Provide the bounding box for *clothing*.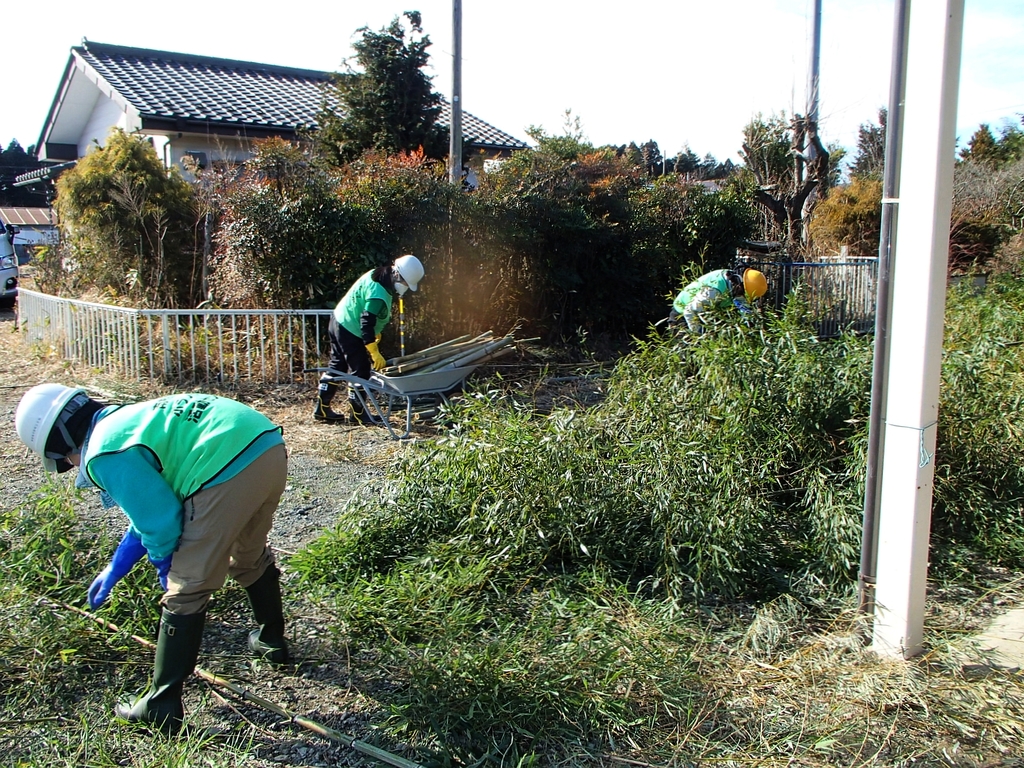
pyautogui.locateOnScreen(333, 270, 397, 429).
